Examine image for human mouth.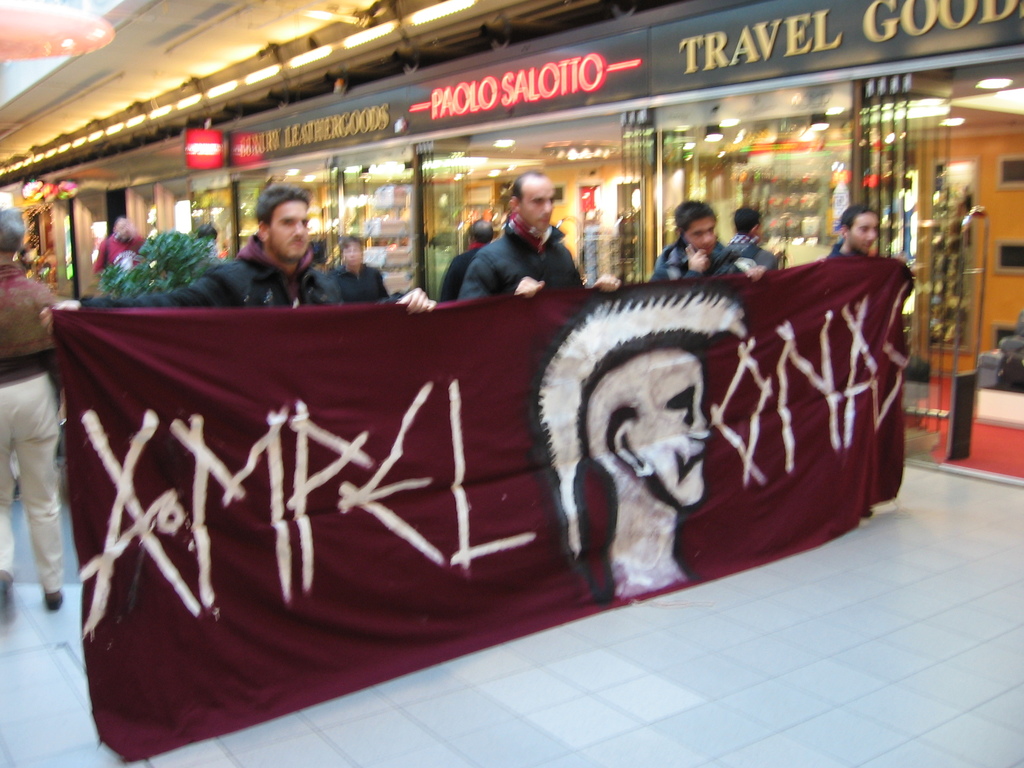
Examination result: bbox=[291, 242, 301, 252].
